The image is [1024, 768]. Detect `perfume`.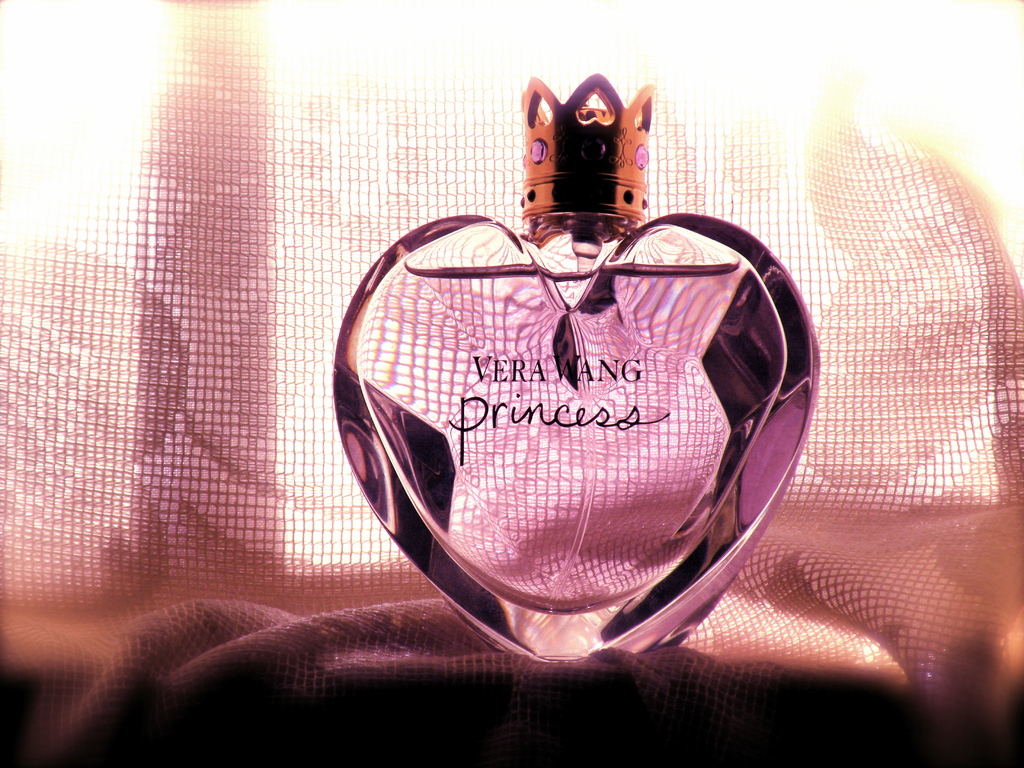
Detection: detection(330, 80, 825, 659).
